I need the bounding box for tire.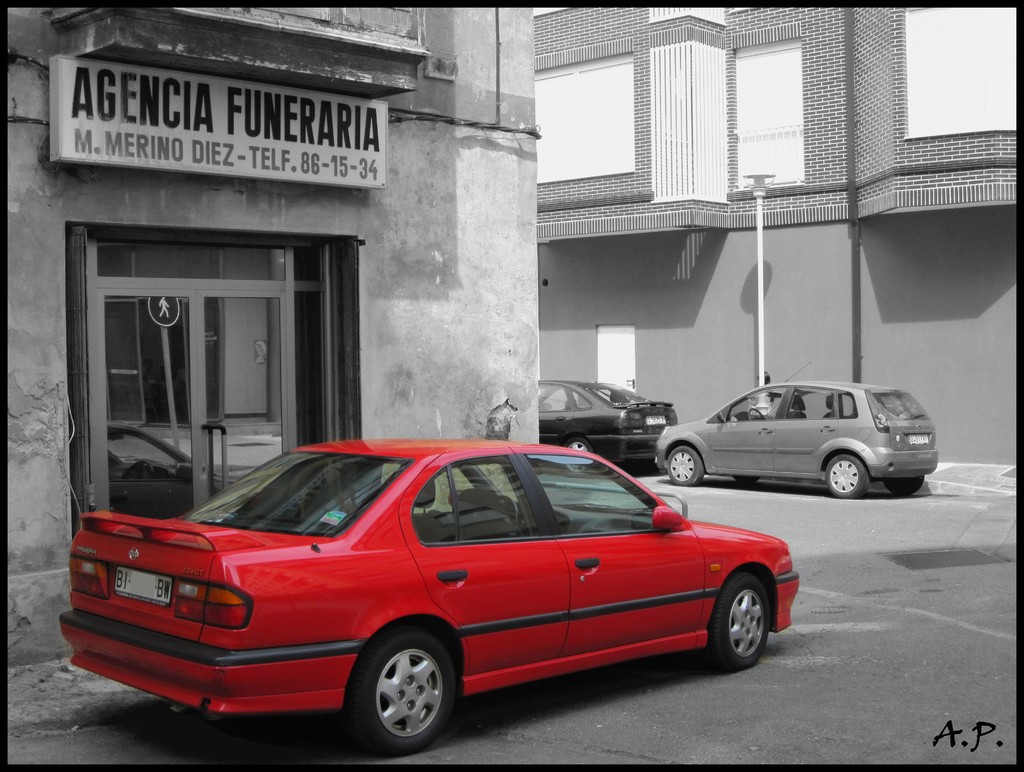
Here it is: (671,446,711,489).
